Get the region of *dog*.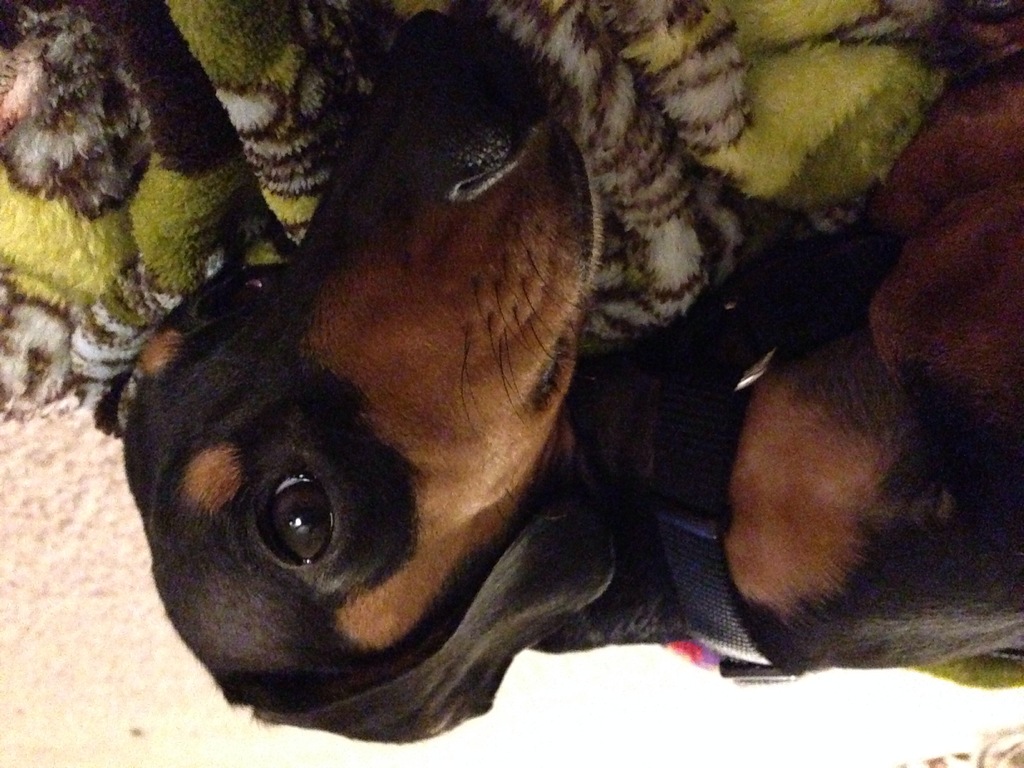
Rect(88, 0, 1023, 746).
